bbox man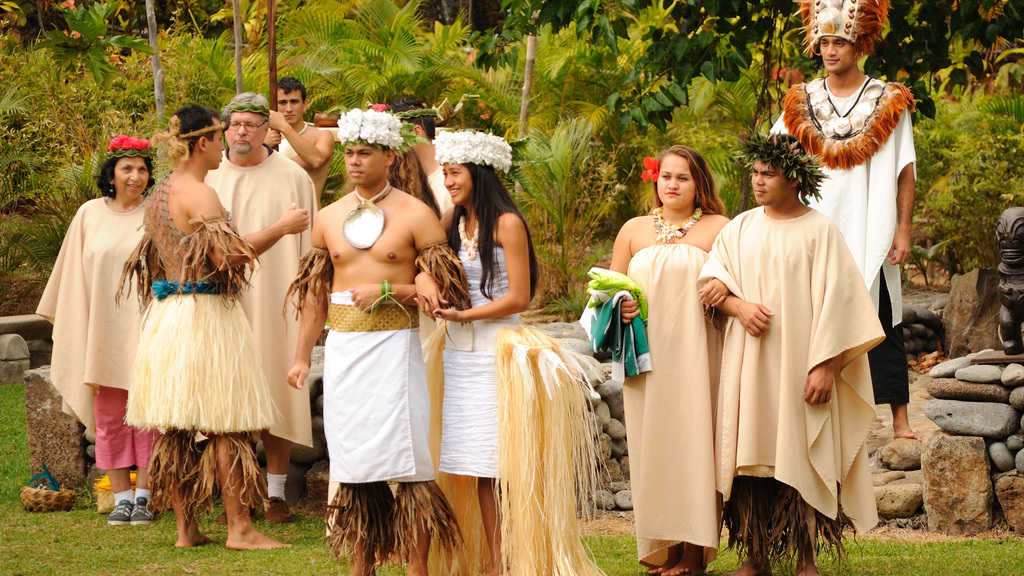
199,94,325,530
